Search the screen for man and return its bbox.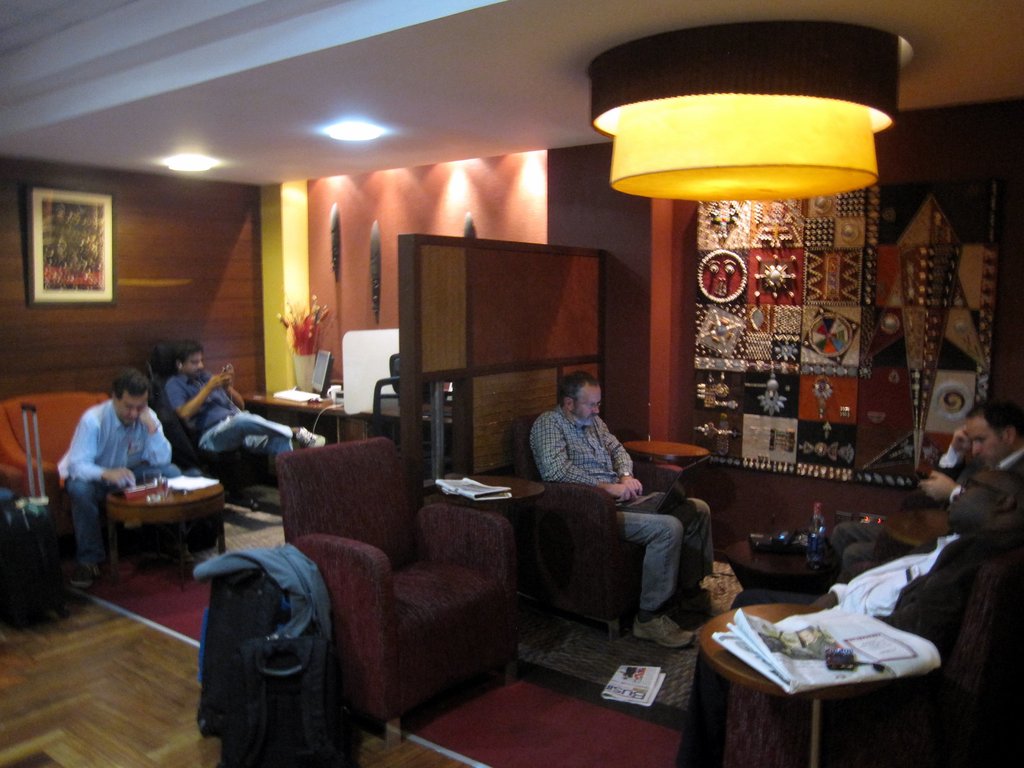
Found: x1=520 y1=378 x2=716 y2=654.
